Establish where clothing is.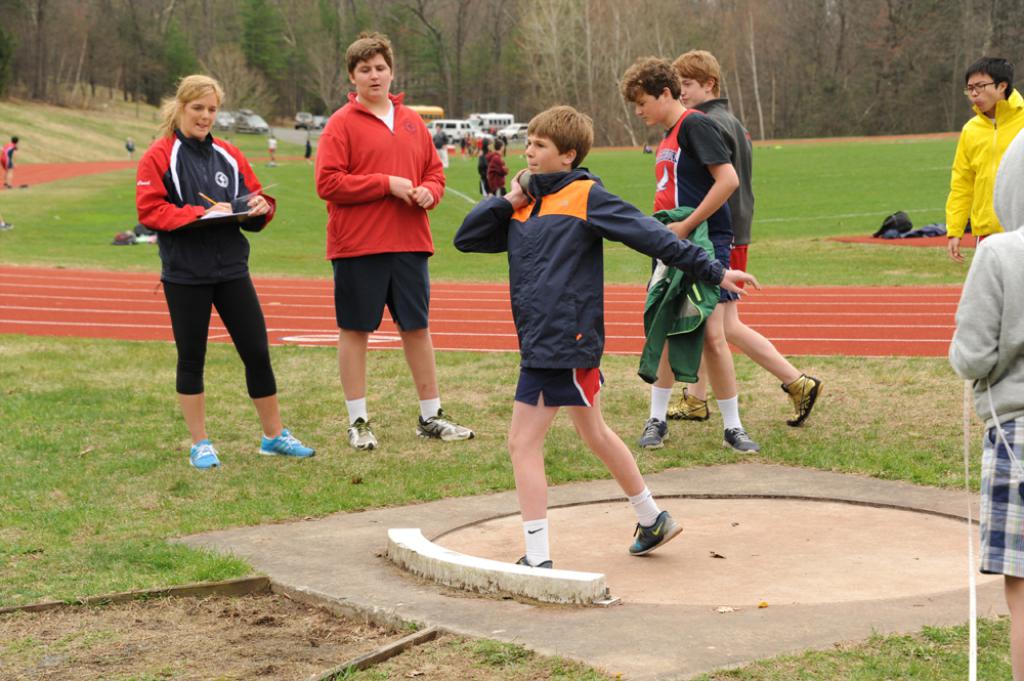
Established at {"x1": 944, "y1": 137, "x2": 1023, "y2": 583}.
